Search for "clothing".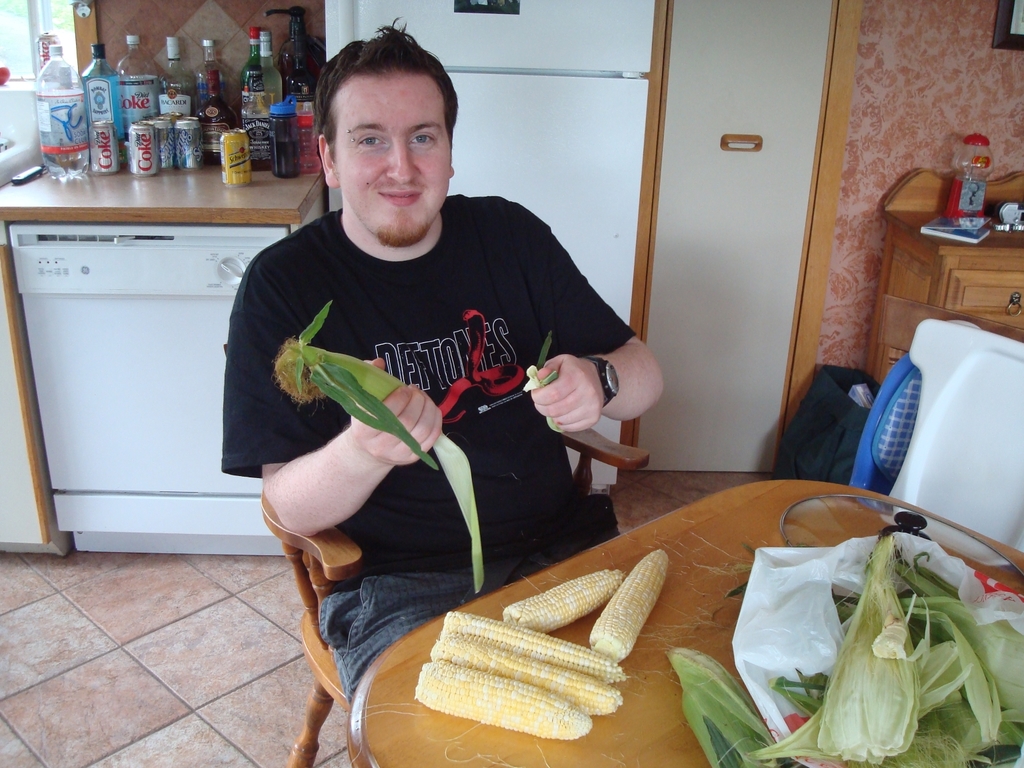
Found at rect(219, 190, 633, 713).
